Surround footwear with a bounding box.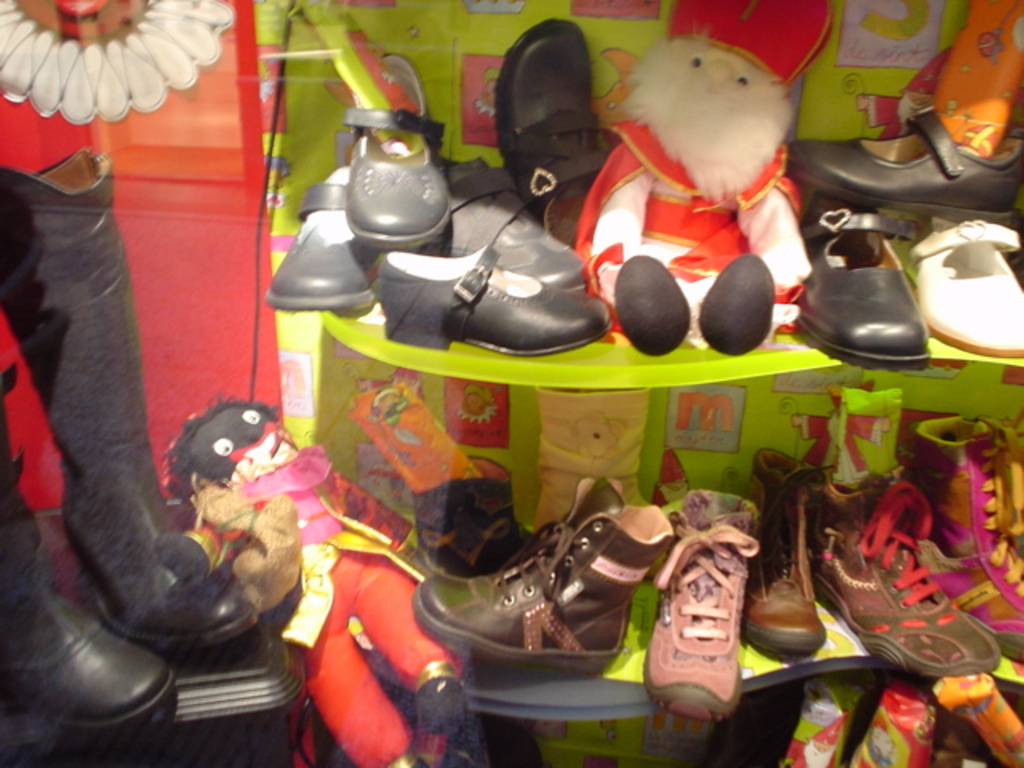
(450,160,590,290).
